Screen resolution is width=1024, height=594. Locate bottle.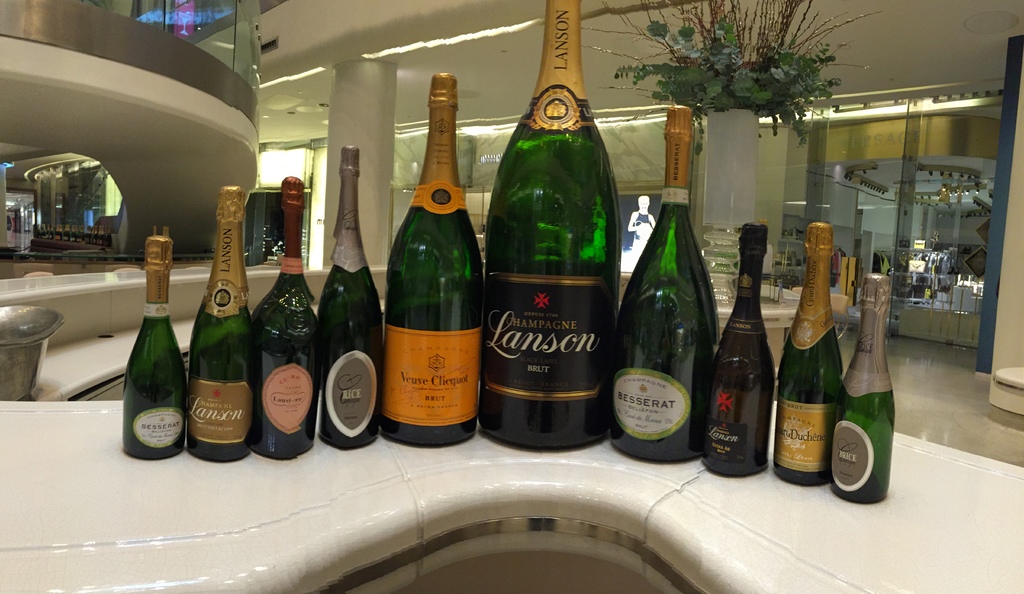
612,98,723,462.
